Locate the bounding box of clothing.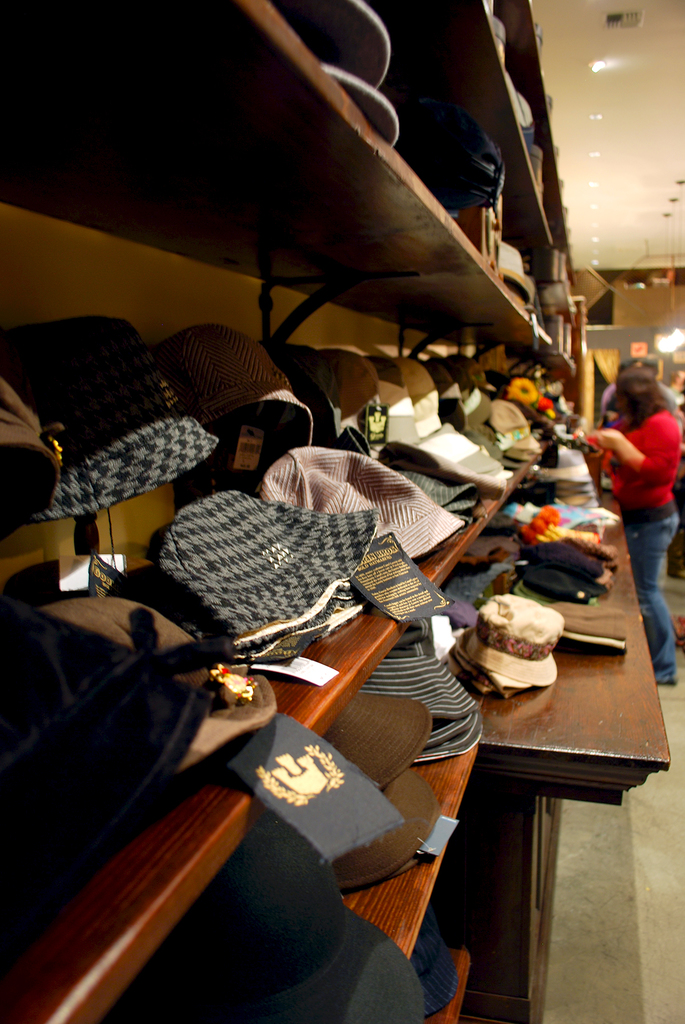
Bounding box: bbox=(29, 299, 195, 449).
